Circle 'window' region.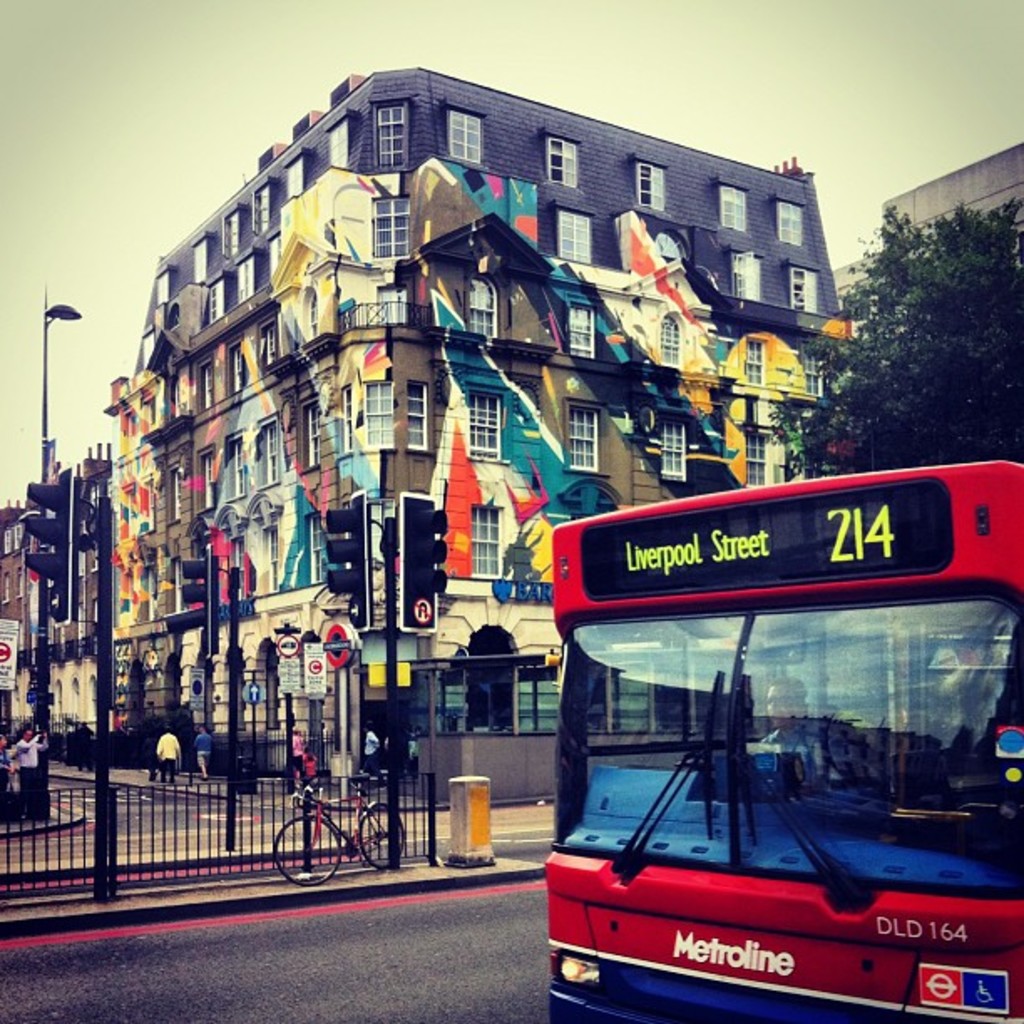
Region: bbox=(223, 206, 234, 258).
